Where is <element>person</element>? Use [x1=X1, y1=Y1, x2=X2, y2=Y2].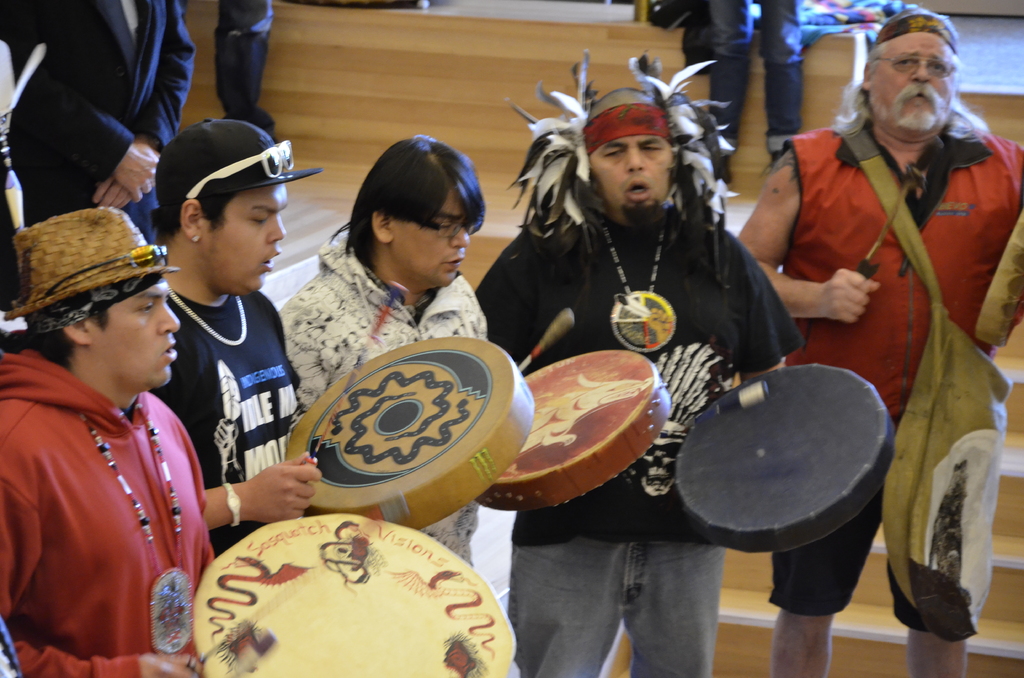
[x1=0, y1=0, x2=193, y2=248].
